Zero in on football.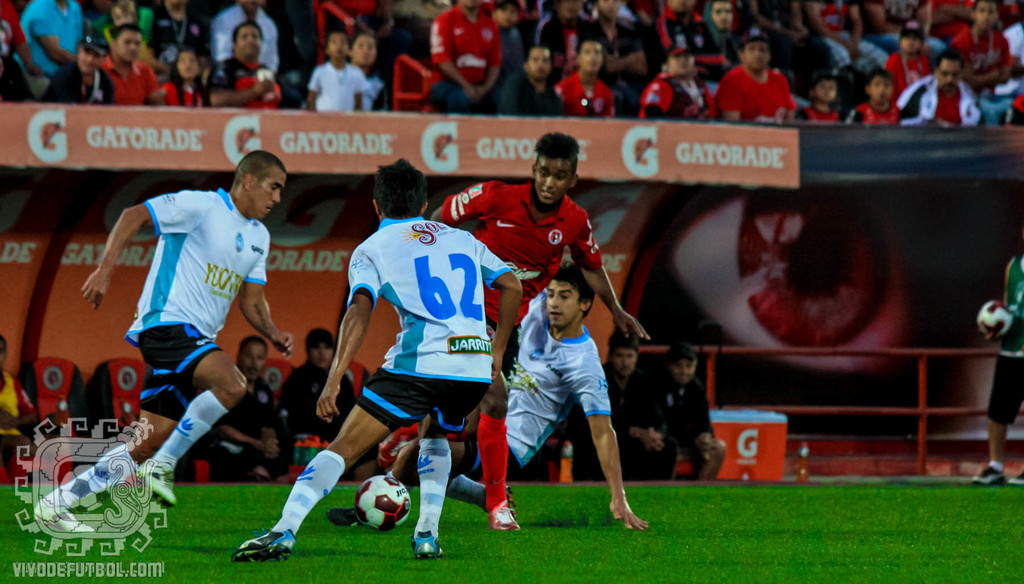
Zeroed in: Rect(355, 476, 412, 531).
